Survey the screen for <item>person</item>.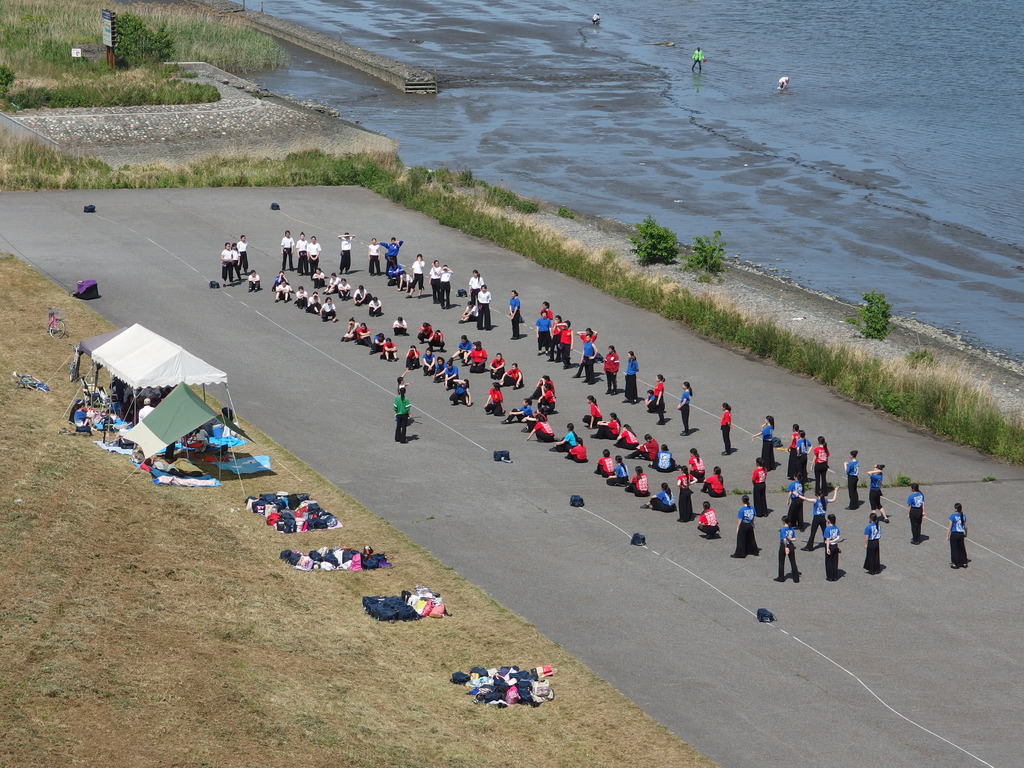
Survey found: <bbox>570, 440, 582, 457</bbox>.
